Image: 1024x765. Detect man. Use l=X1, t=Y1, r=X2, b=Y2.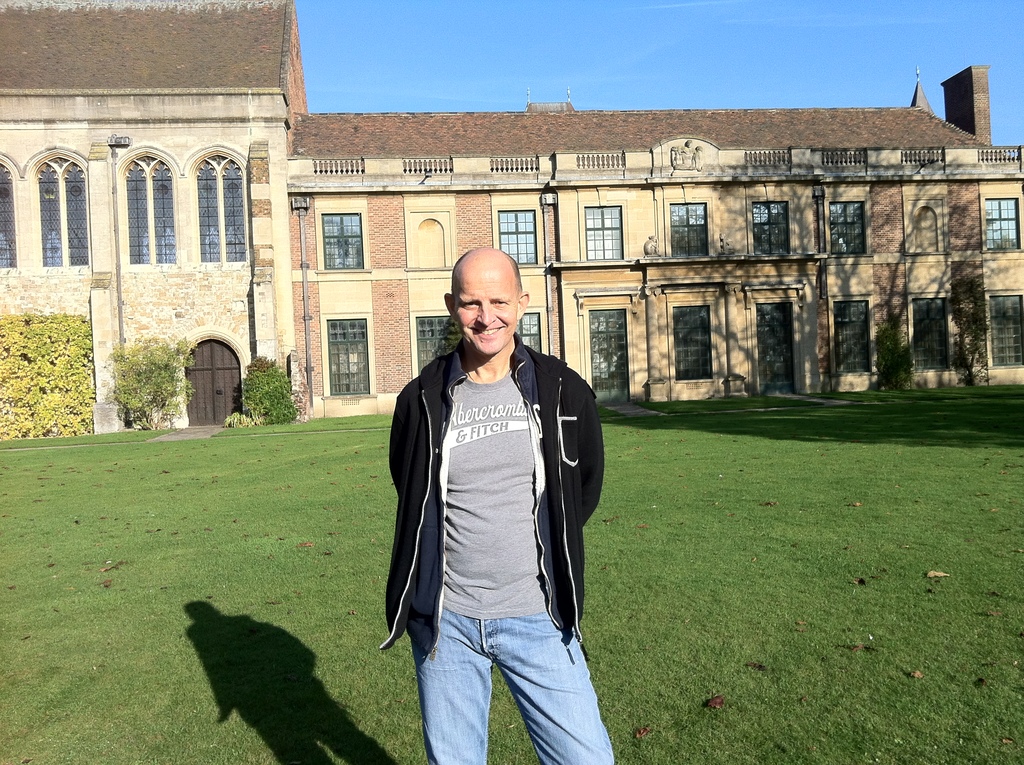
l=376, t=232, r=619, b=755.
